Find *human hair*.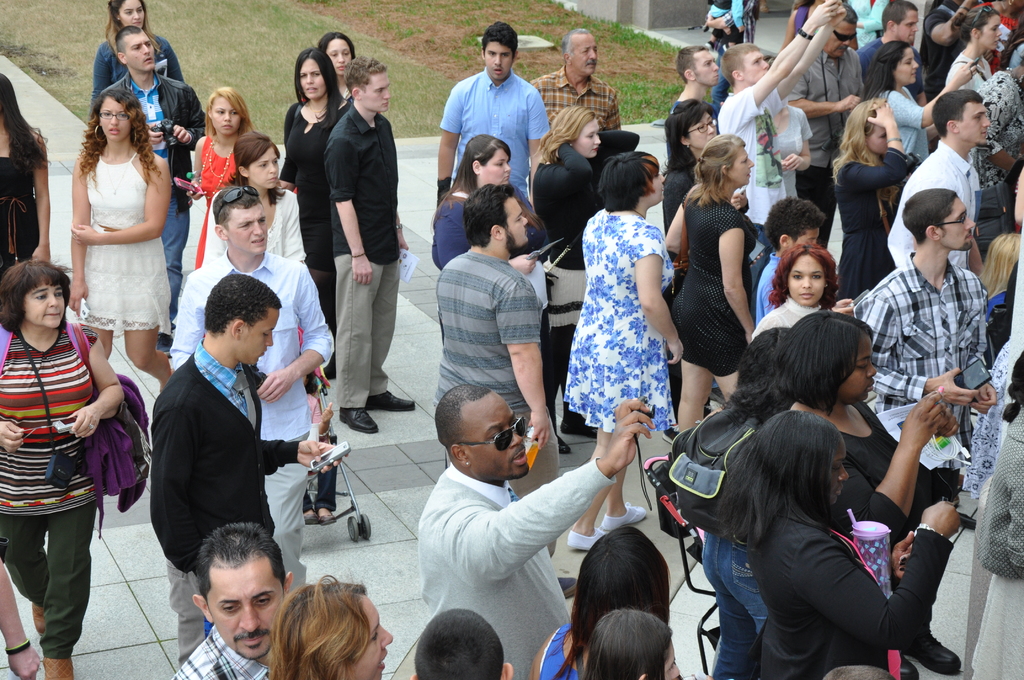
box(415, 608, 507, 679).
